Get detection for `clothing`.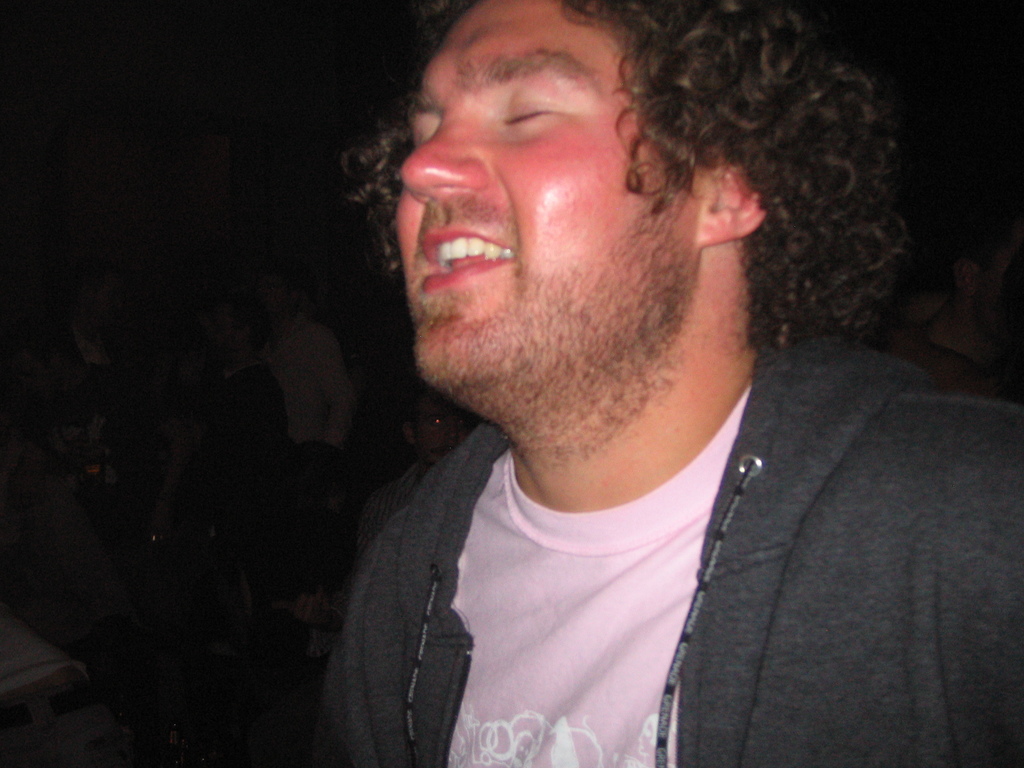
Detection: Rect(300, 298, 1021, 766).
